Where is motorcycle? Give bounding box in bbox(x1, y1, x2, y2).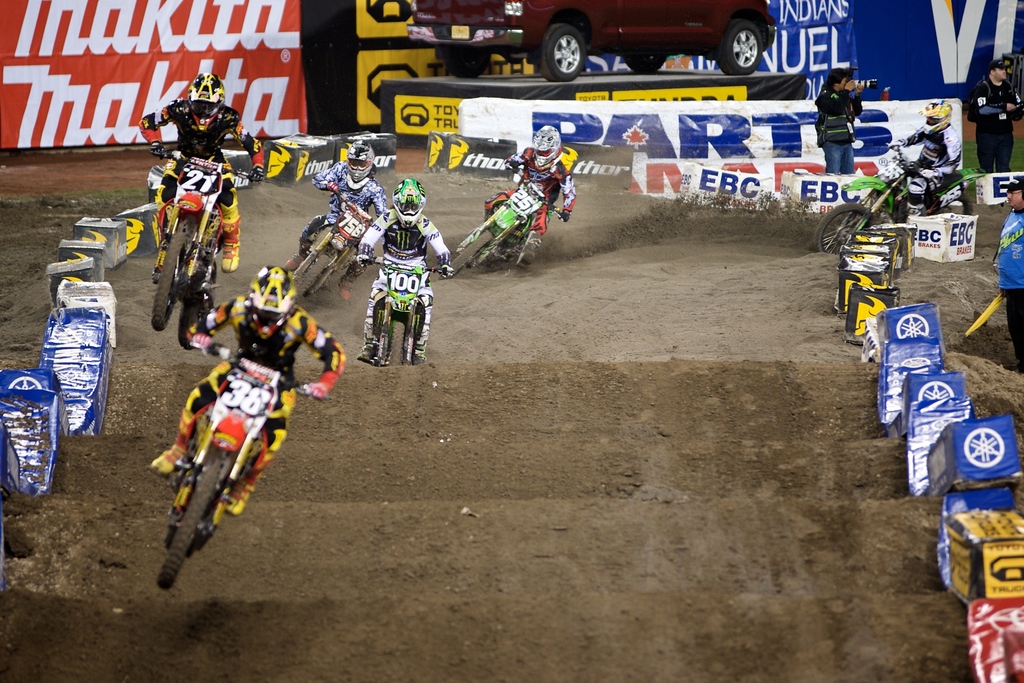
bbox(152, 152, 262, 349).
